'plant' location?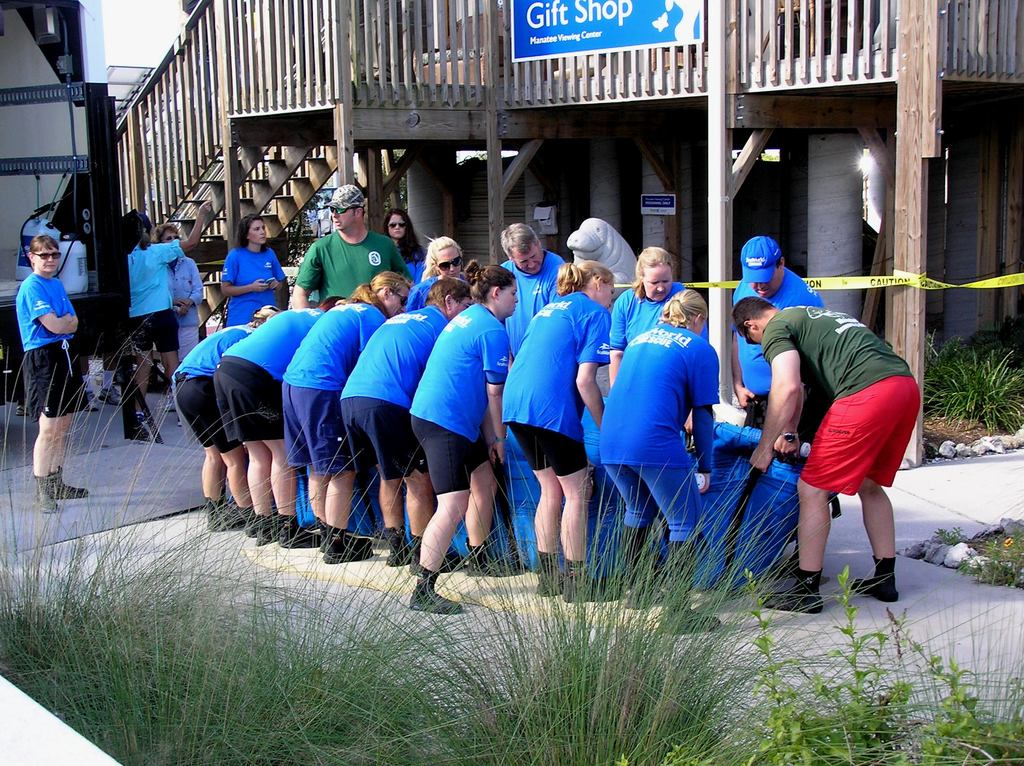
962,308,1023,362
